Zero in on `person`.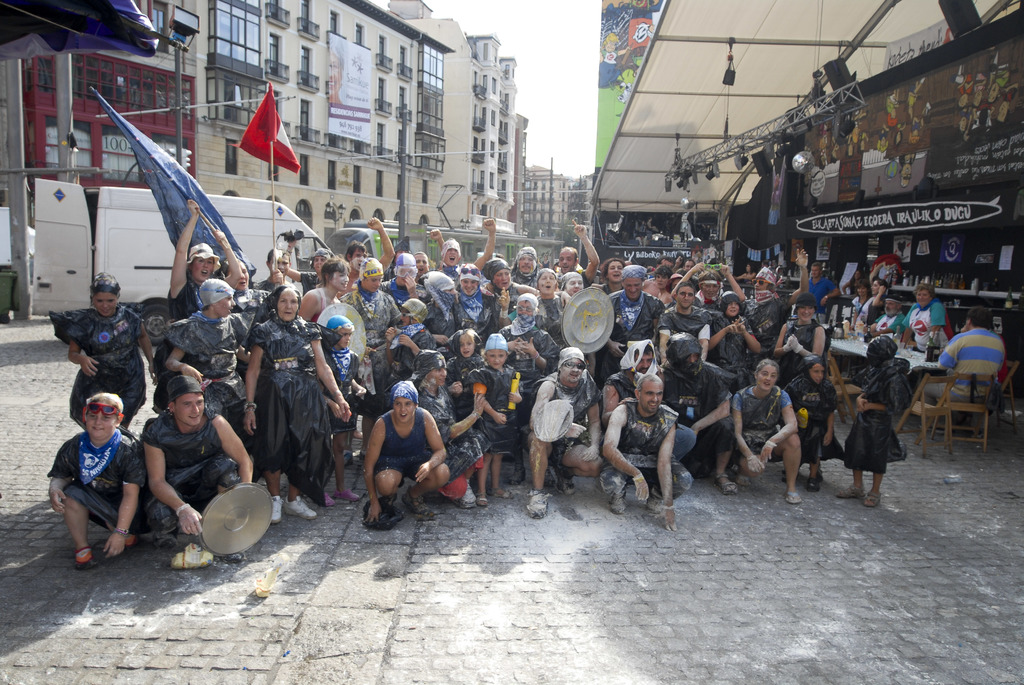
Zeroed in: [left=655, top=253, right=675, bottom=264].
